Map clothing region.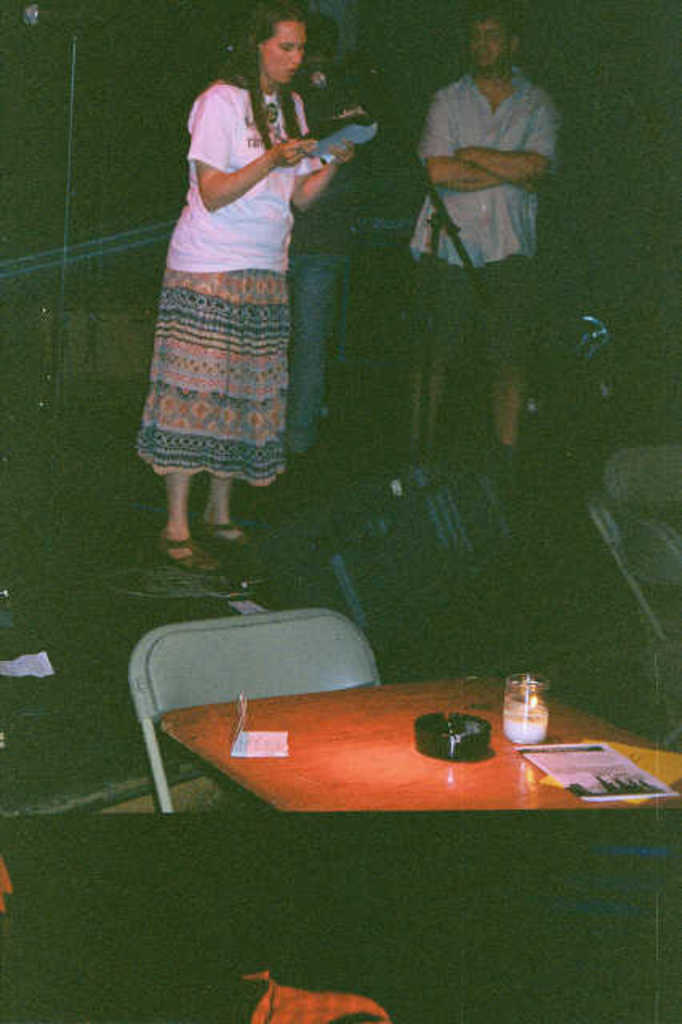
Mapped to rect(144, 62, 335, 477).
